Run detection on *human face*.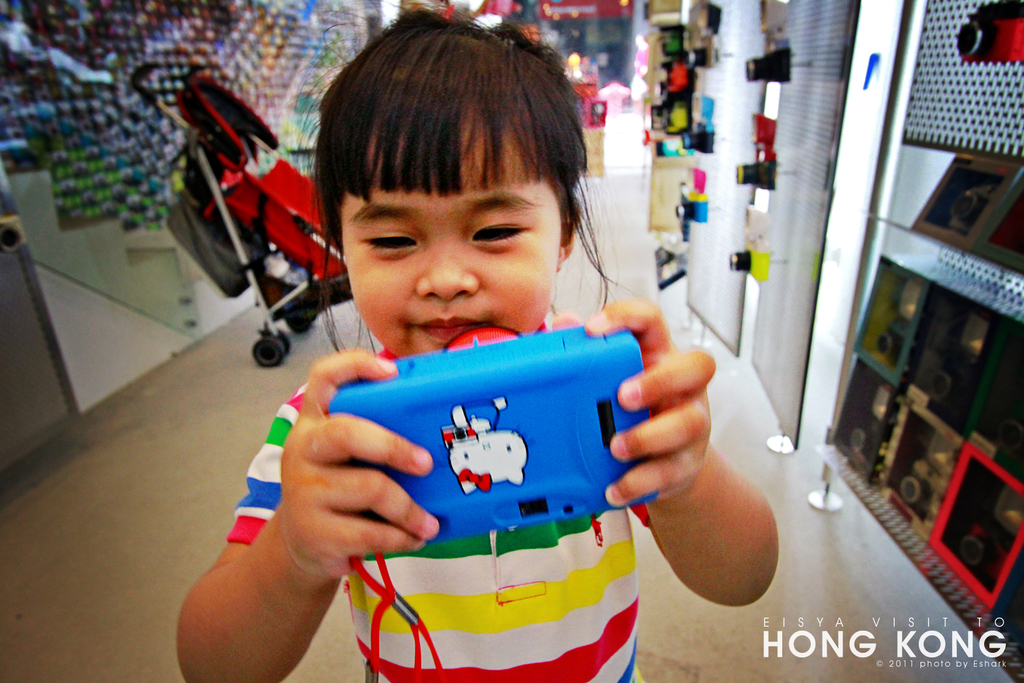
Result: <bbox>326, 142, 574, 352</bbox>.
